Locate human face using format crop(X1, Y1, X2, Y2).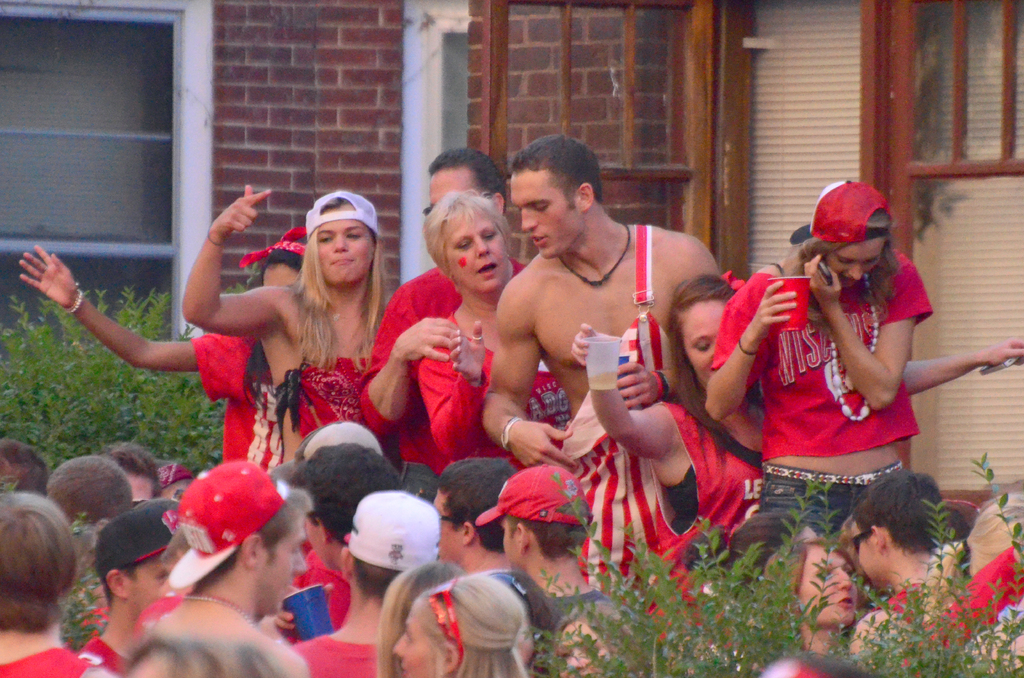
crop(305, 519, 326, 569).
